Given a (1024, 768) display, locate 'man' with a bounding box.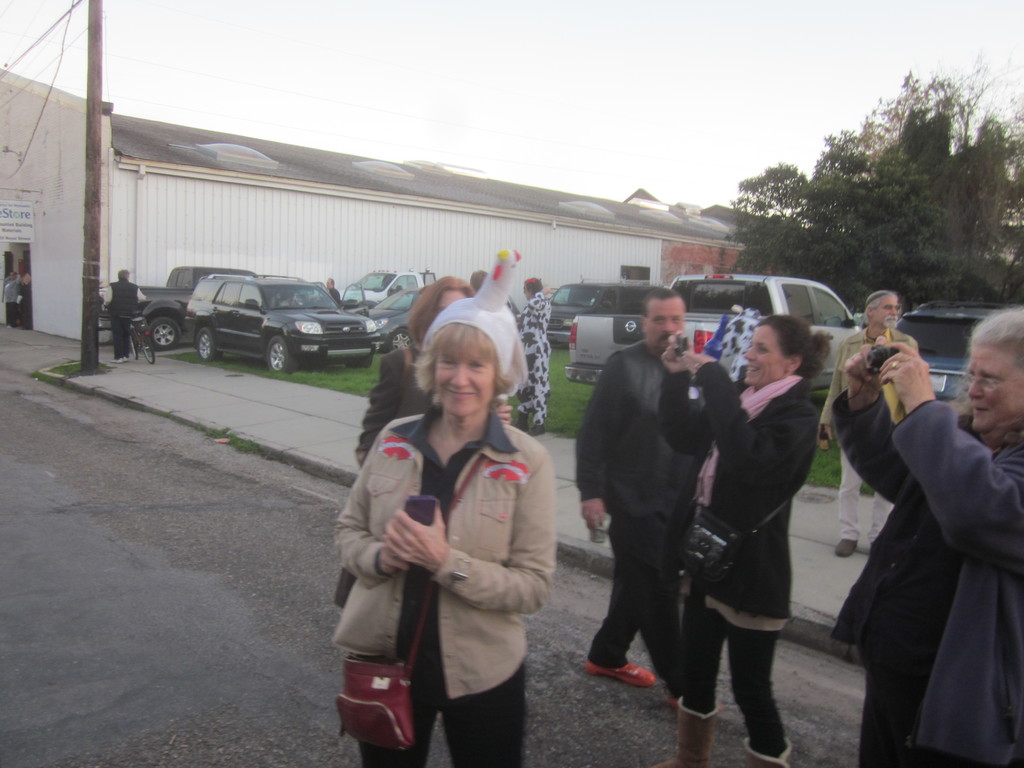
Located: {"left": 102, "top": 268, "right": 147, "bottom": 357}.
